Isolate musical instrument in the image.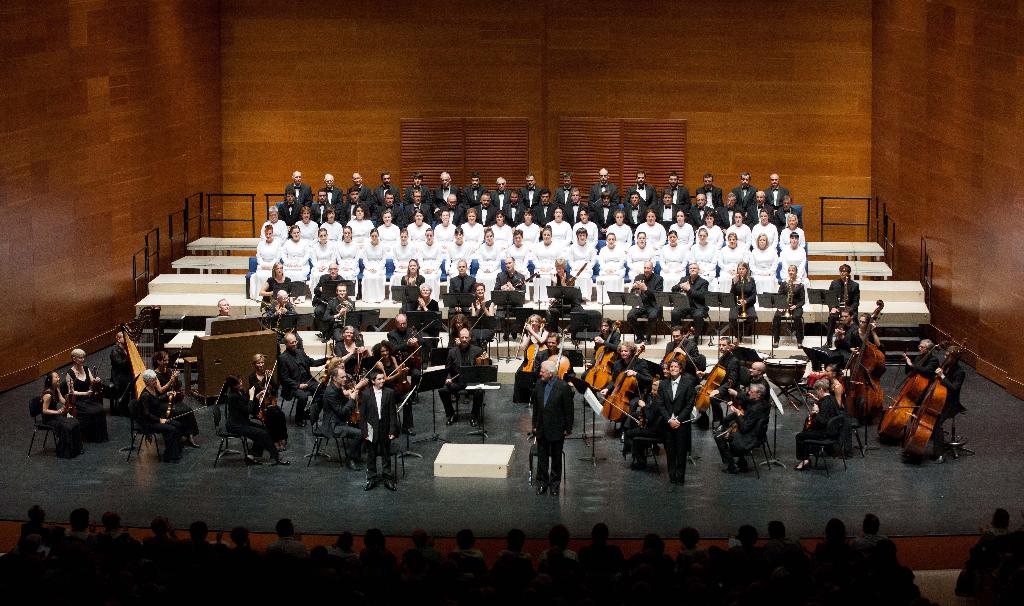
Isolated region: pyautogui.locateOnScreen(255, 371, 276, 423).
